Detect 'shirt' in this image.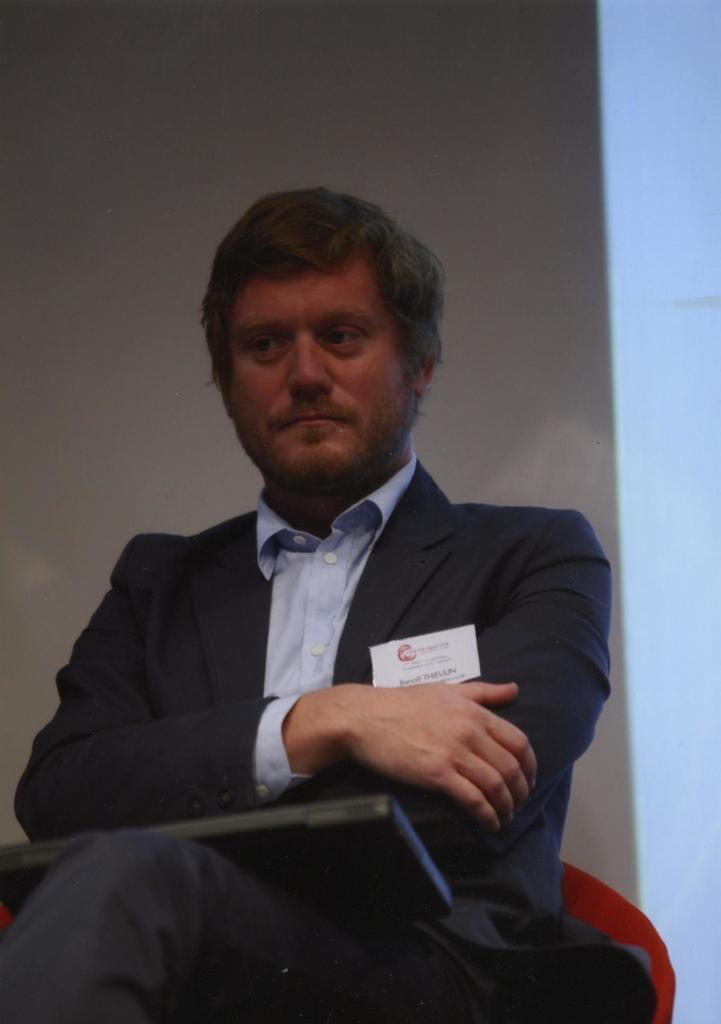
Detection: <region>257, 457, 414, 798</region>.
